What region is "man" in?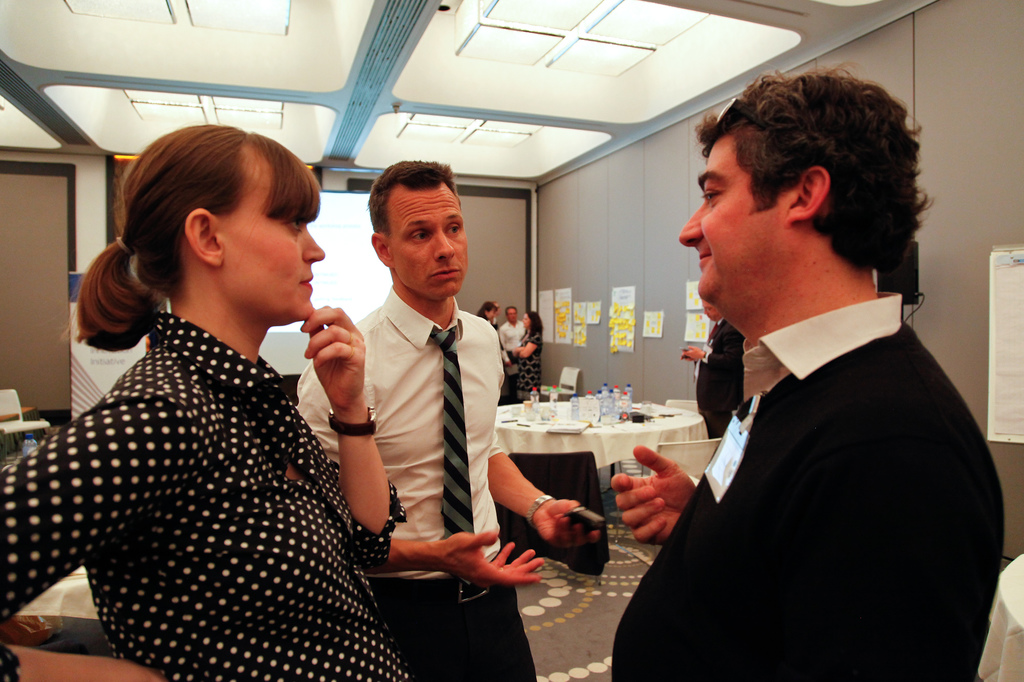
(618,78,993,672).
